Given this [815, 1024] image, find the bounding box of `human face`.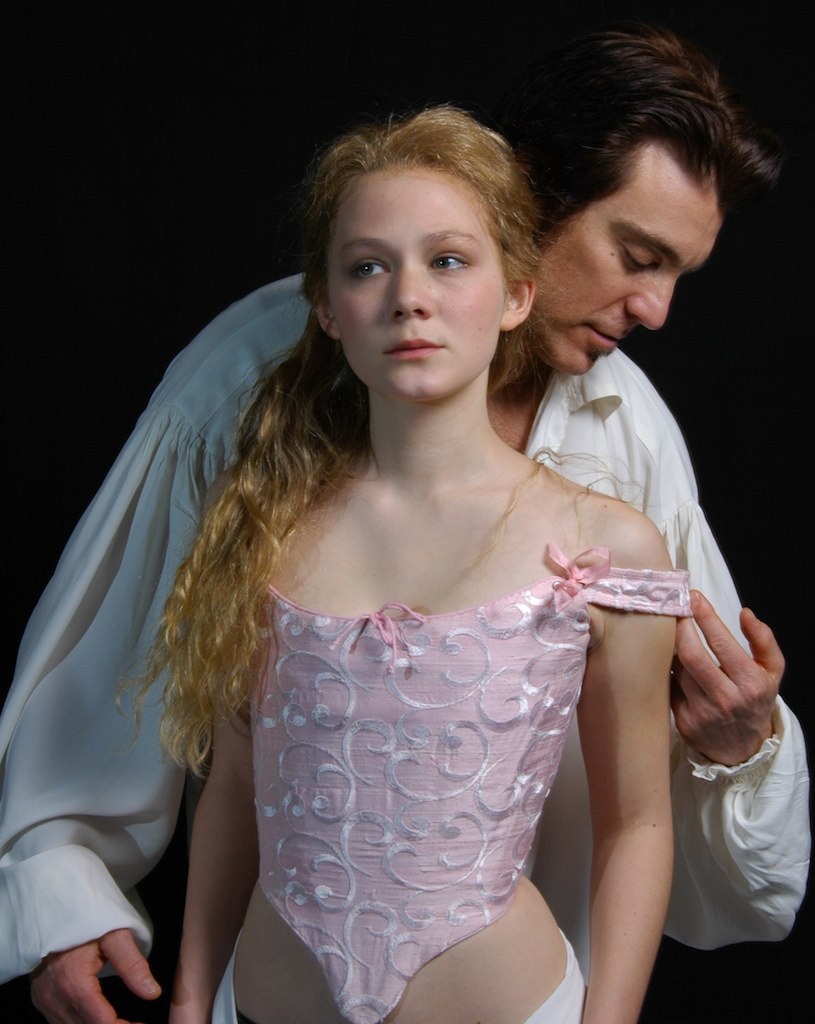
crop(324, 161, 500, 404).
